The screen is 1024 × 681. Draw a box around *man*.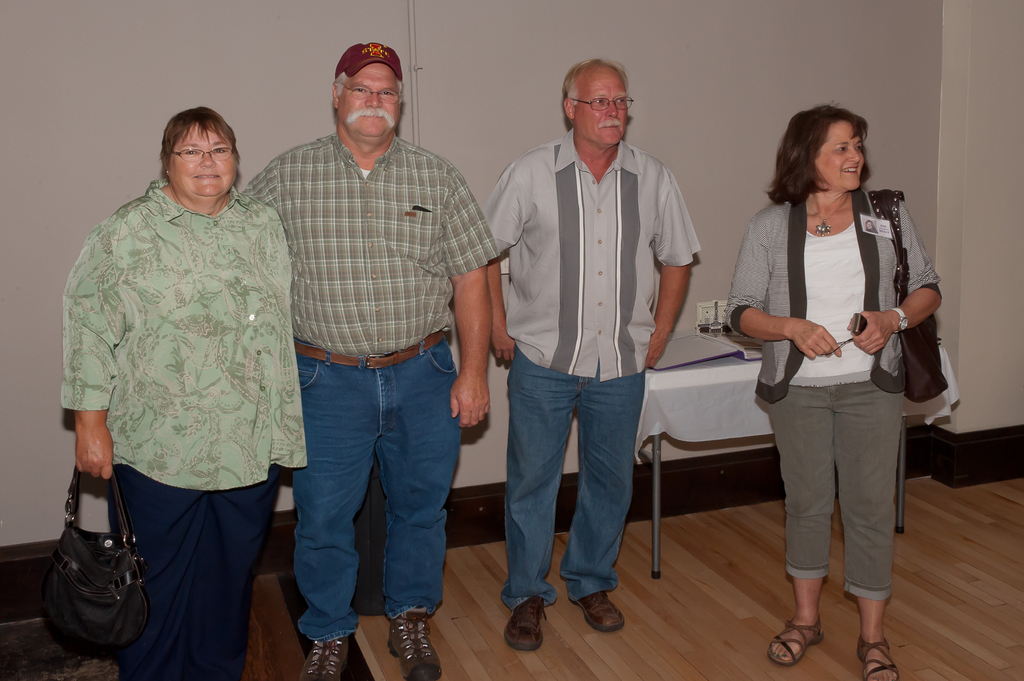
483/72/714/604.
